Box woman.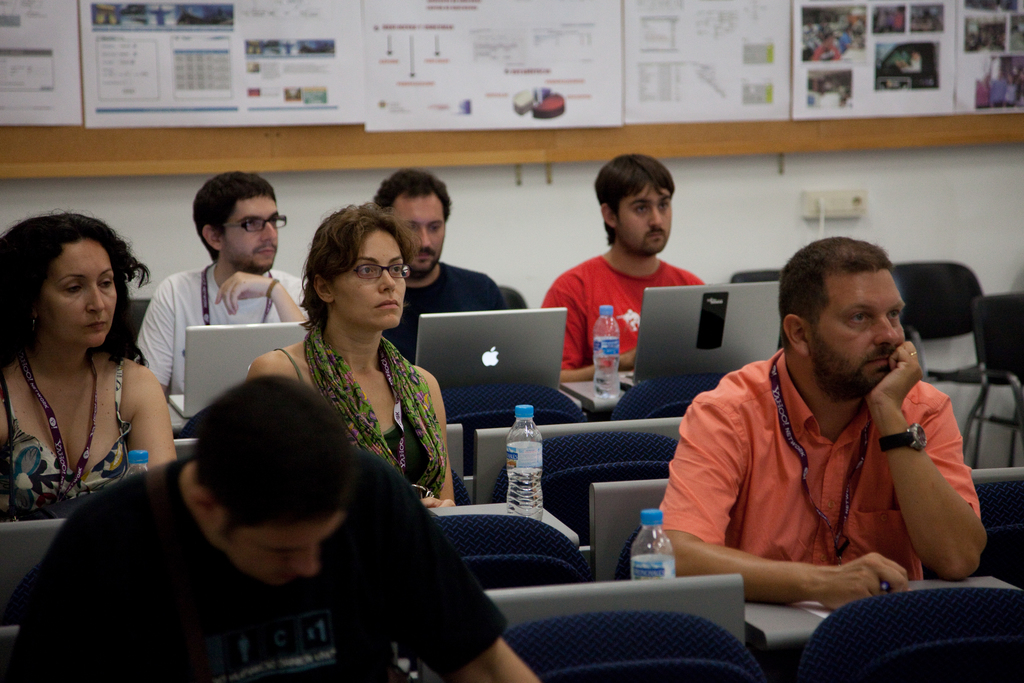
(0,198,174,582).
